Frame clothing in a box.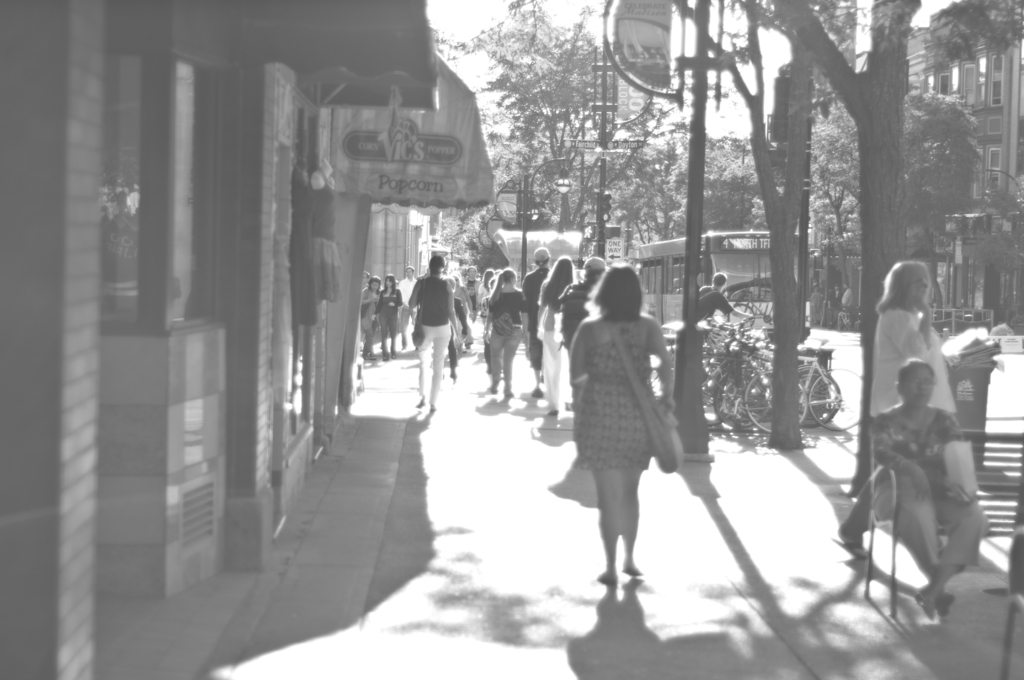
select_region(572, 311, 655, 473).
